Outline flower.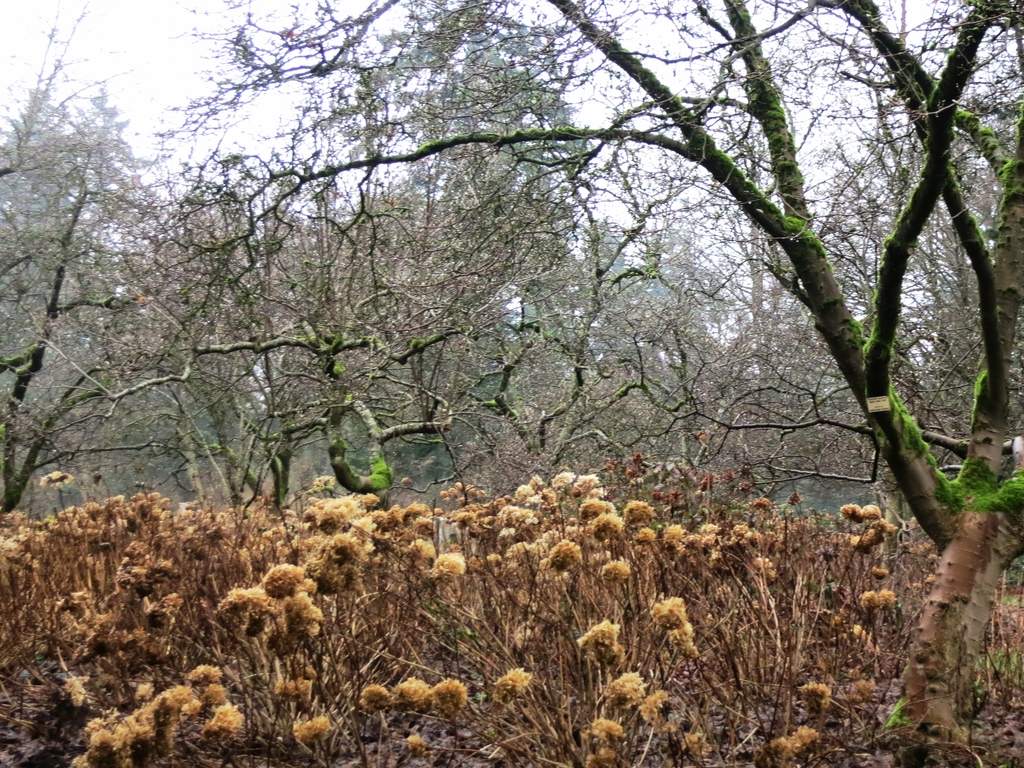
Outline: 212/705/242/732.
